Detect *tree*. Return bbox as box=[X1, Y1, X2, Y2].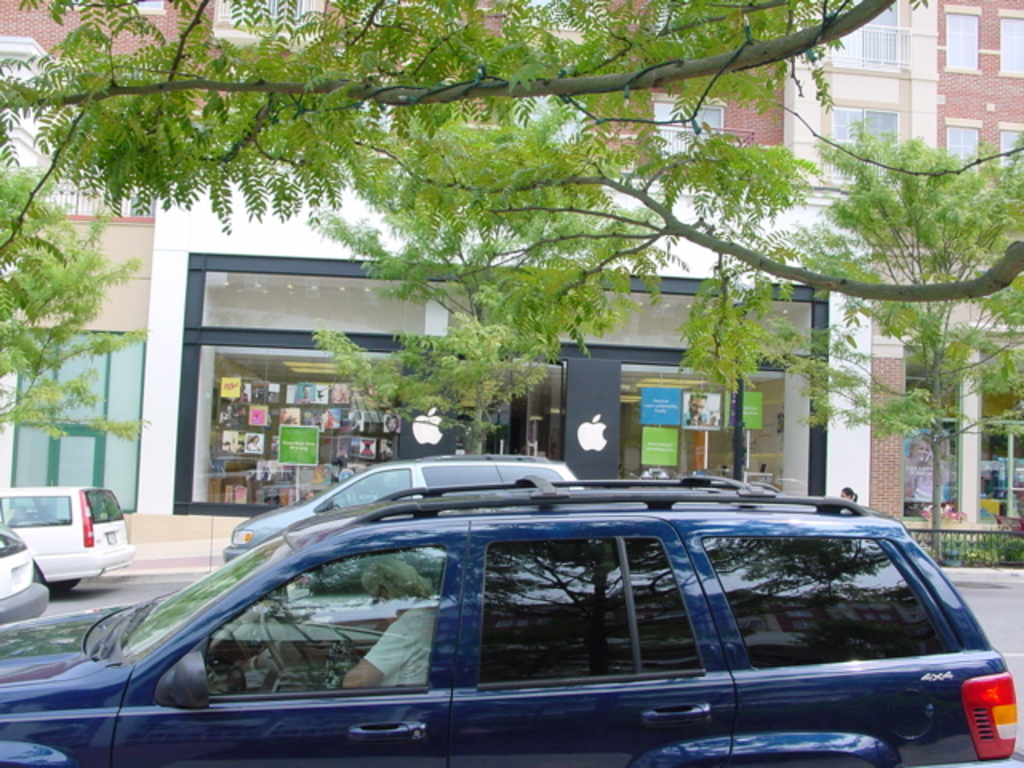
box=[307, 142, 669, 451].
